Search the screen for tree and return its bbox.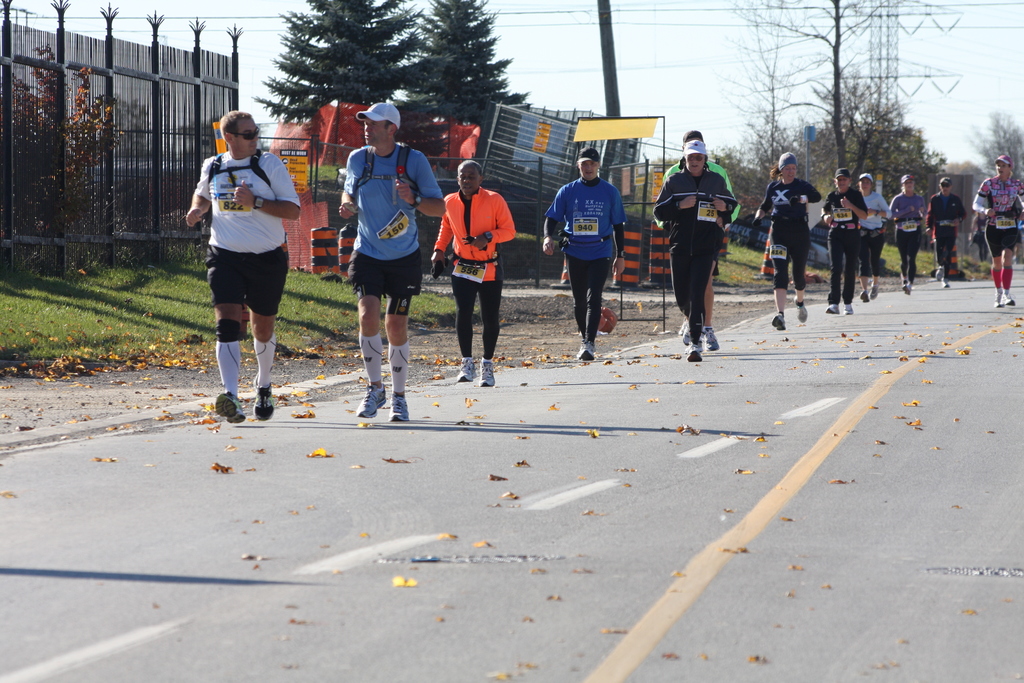
Found: 0, 42, 129, 266.
